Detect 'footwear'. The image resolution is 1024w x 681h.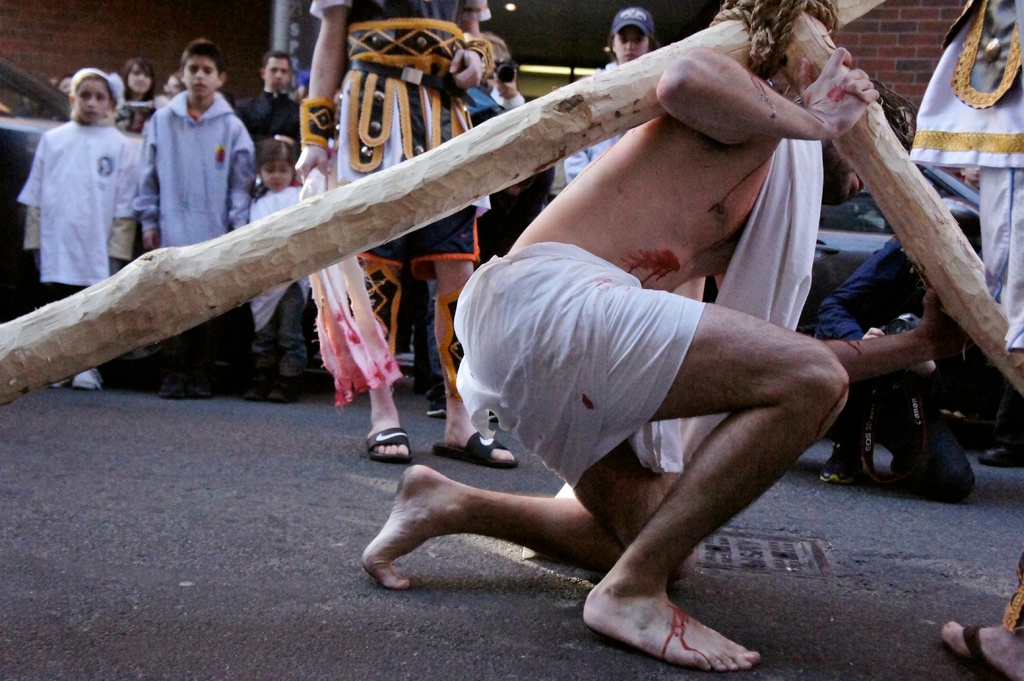
Rect(358, 422, 412, 469).
